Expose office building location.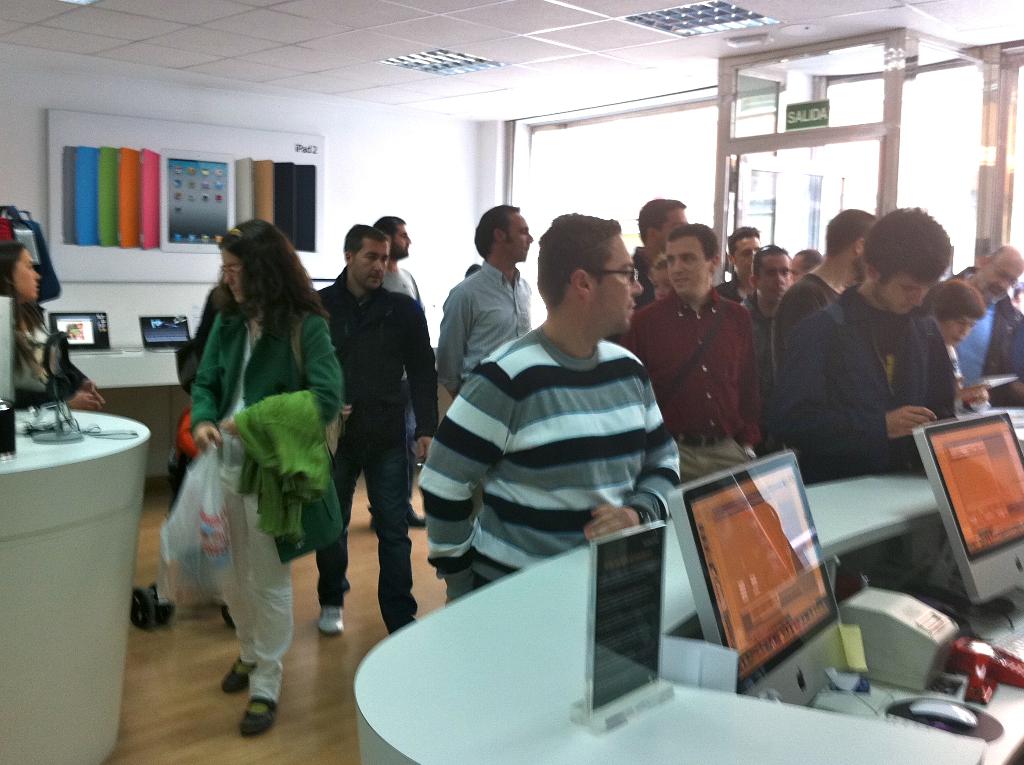
Exposed at bbox(0, 0, 1023, 764).
